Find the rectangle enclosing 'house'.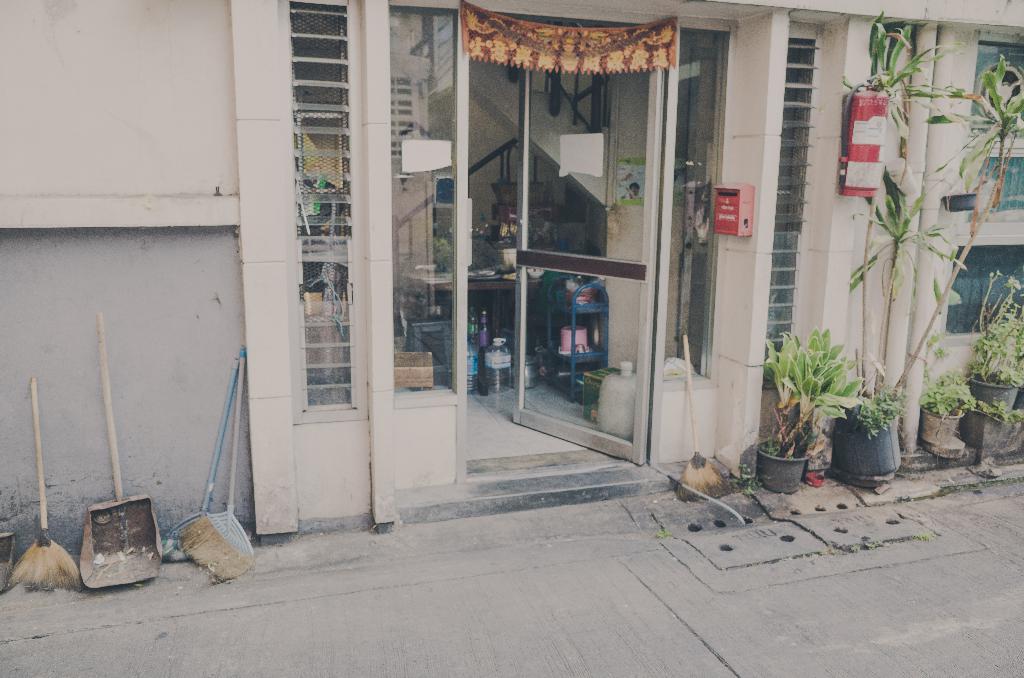
crop(38, 0, 797, 574).
